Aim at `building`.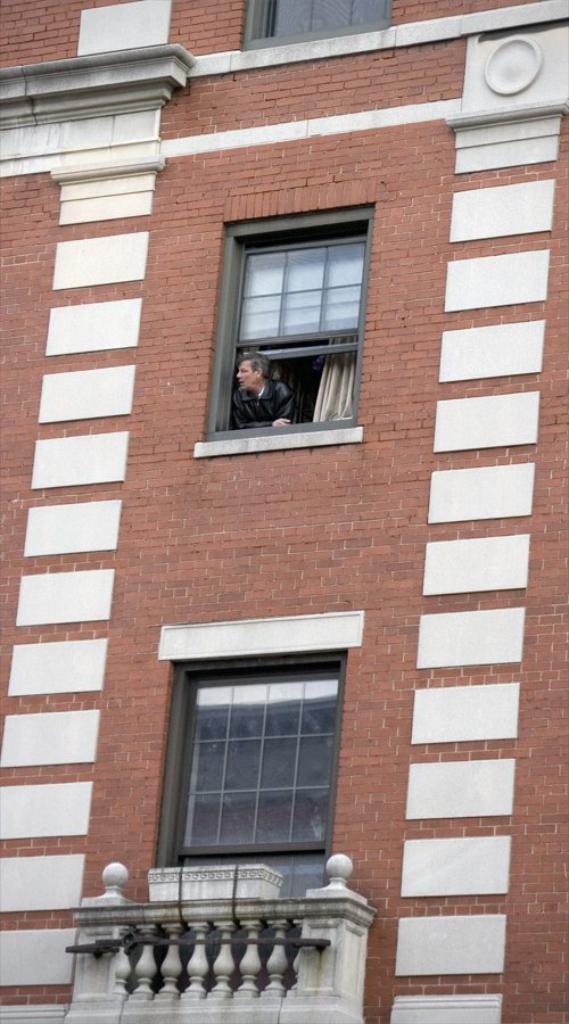
Aimed at 0, 0, 568, 1023.
